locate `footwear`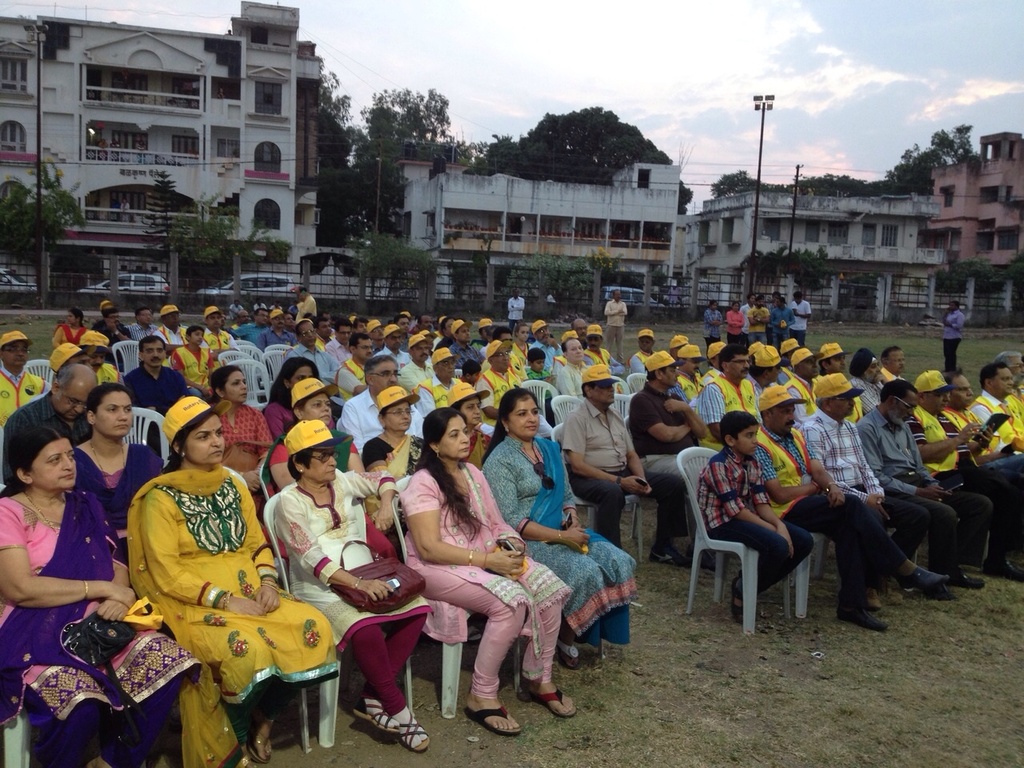
(x1=460, y1=706, x2=520, y2=736)
